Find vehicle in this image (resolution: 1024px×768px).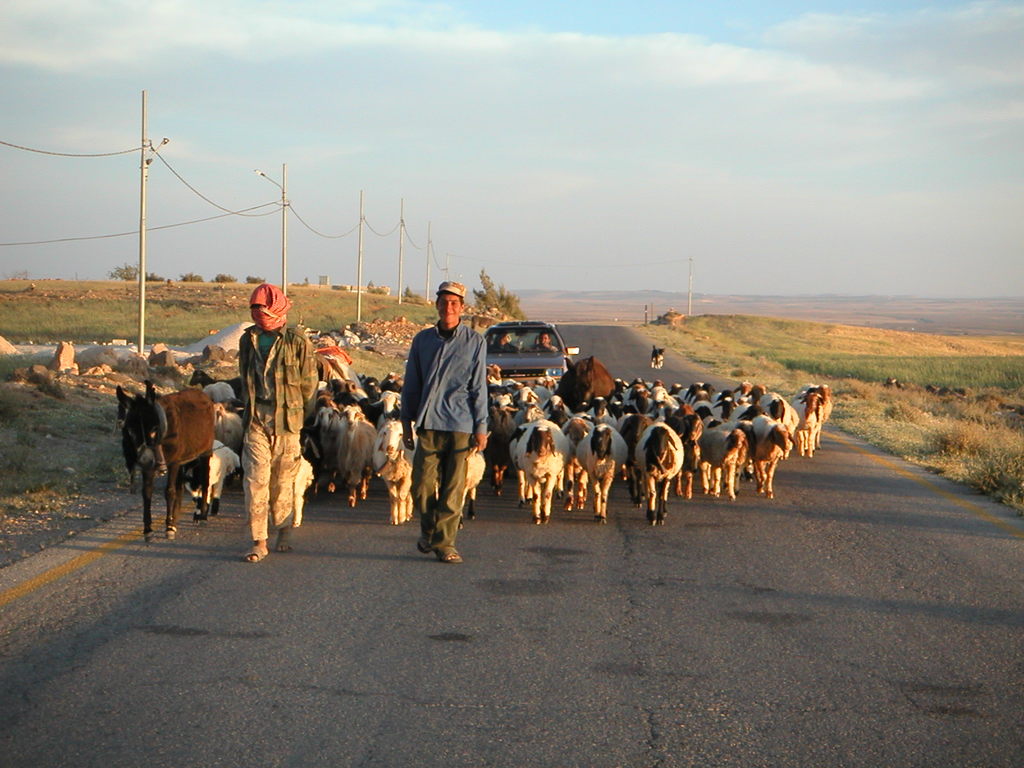
pyautogui.locateOnScreen(481, 319, 582, 401).
